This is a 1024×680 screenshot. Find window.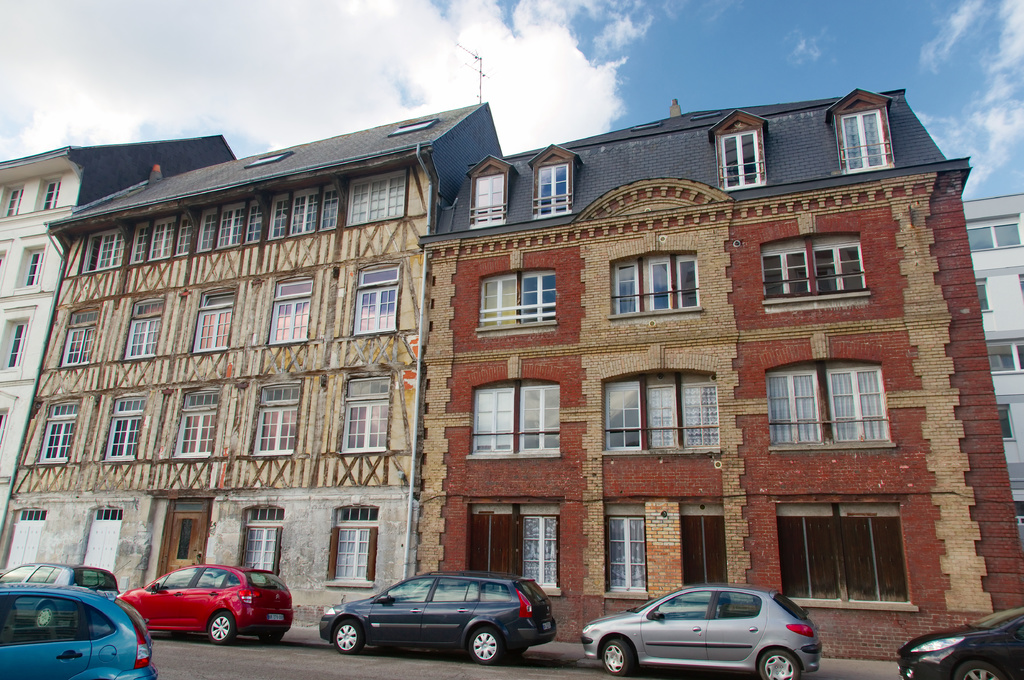
Bounding box: crop(394, 118, 436, 136).
